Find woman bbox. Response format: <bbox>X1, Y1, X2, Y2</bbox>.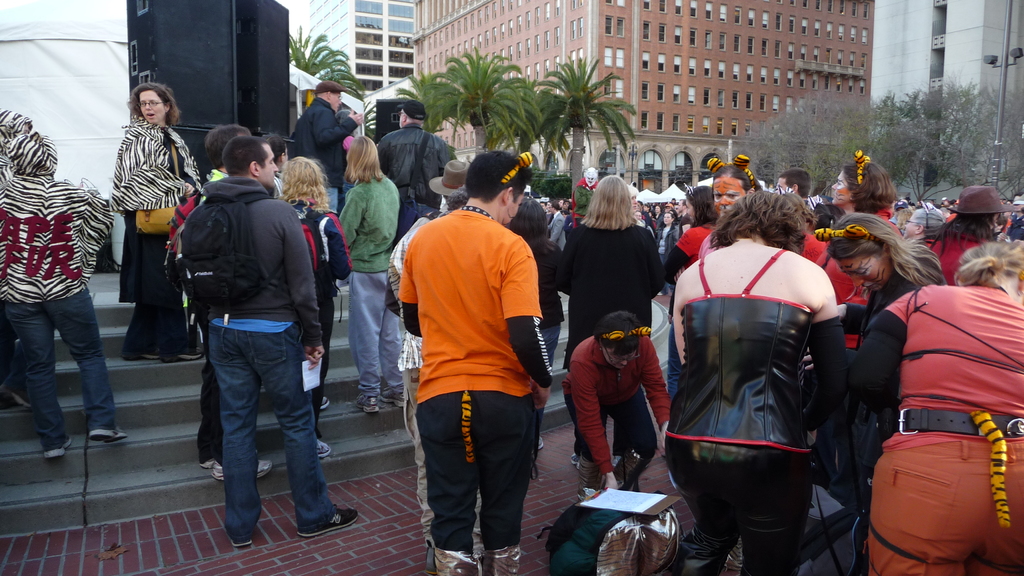
<bbox>815, 210, 950, 525</bbox>.
